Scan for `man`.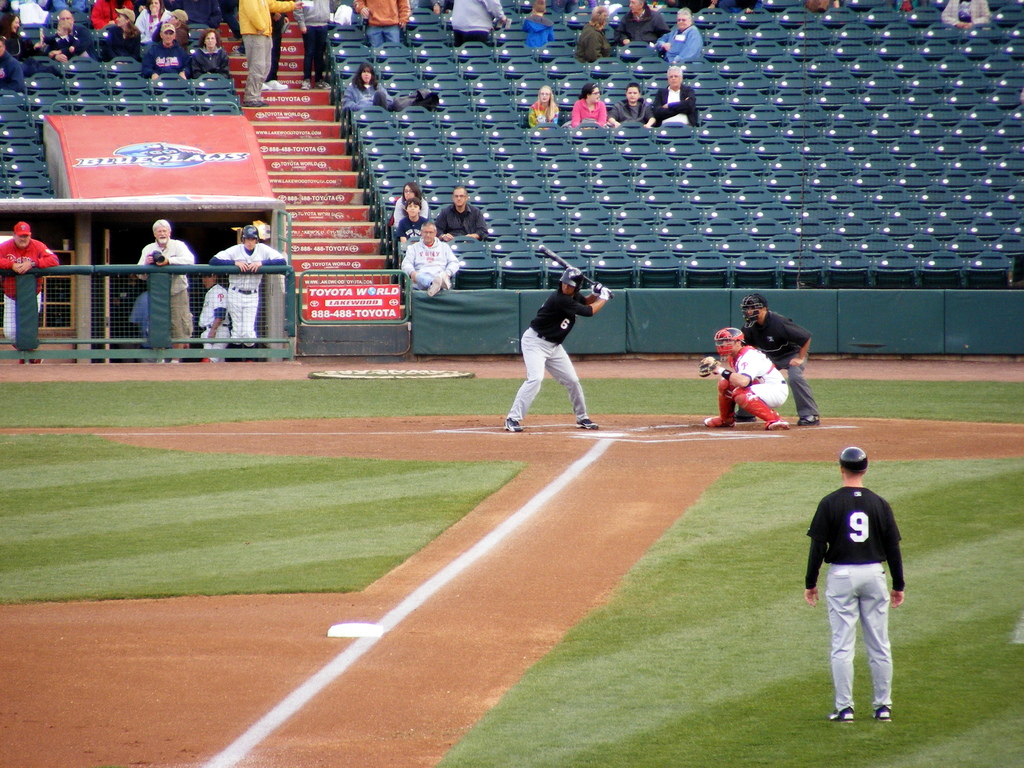
Scan result: box=[237, 0, 304, 109].
